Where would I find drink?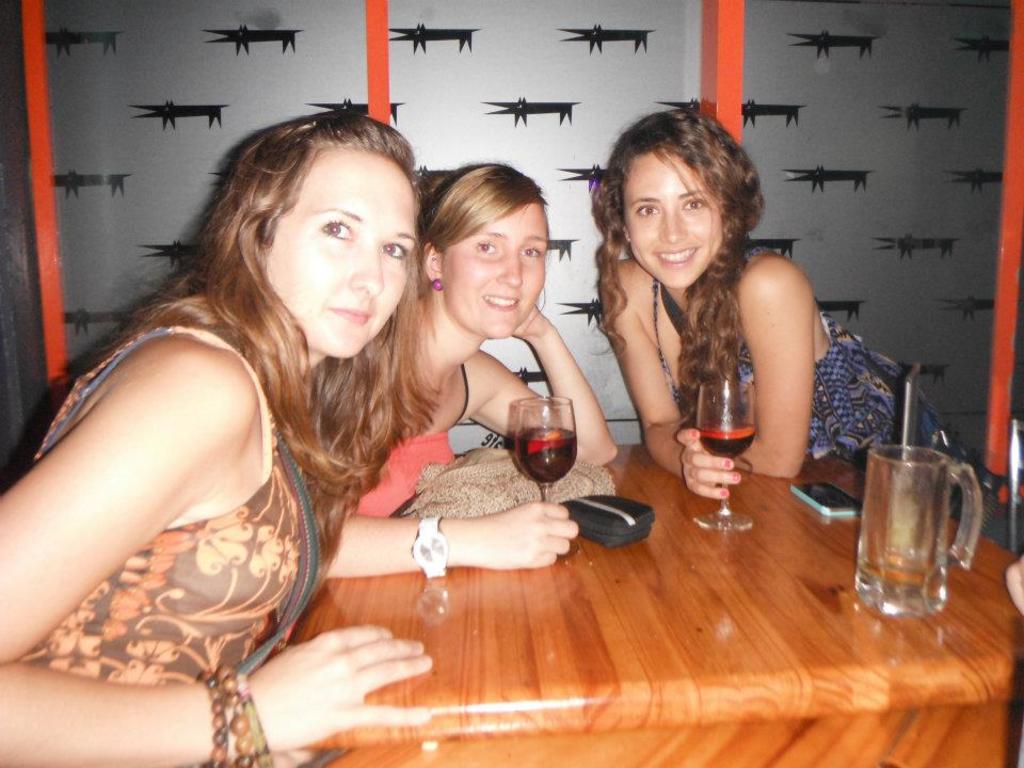
At bbox=(693, 426, 751, 453).
